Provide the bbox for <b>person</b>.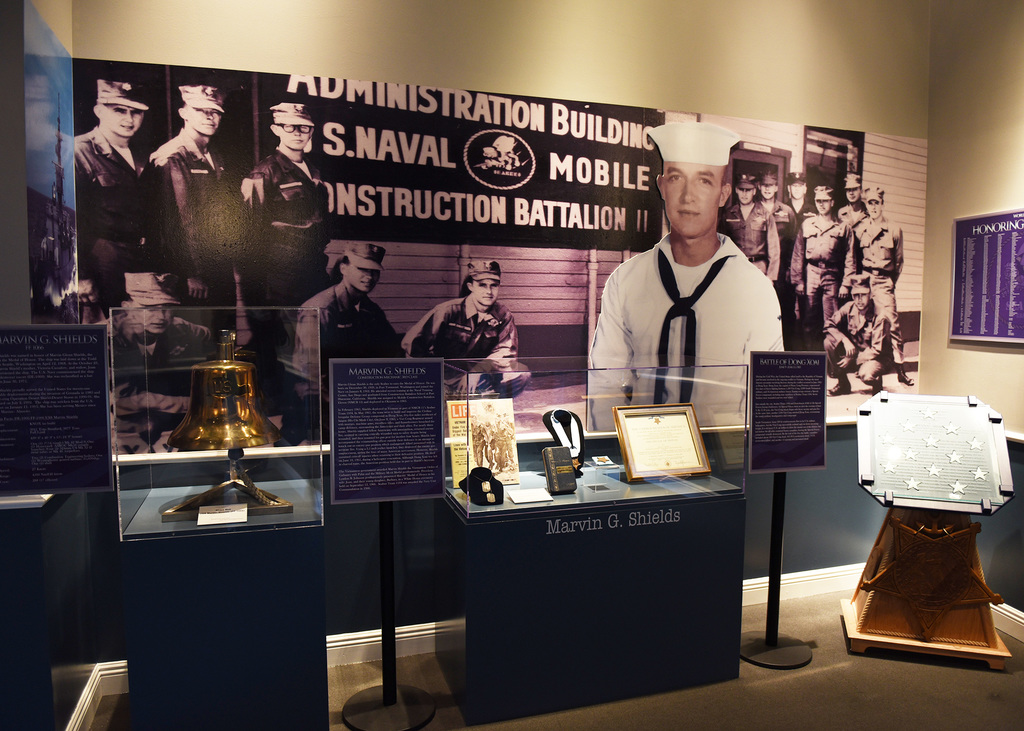
(237, 100, 337, 366).
